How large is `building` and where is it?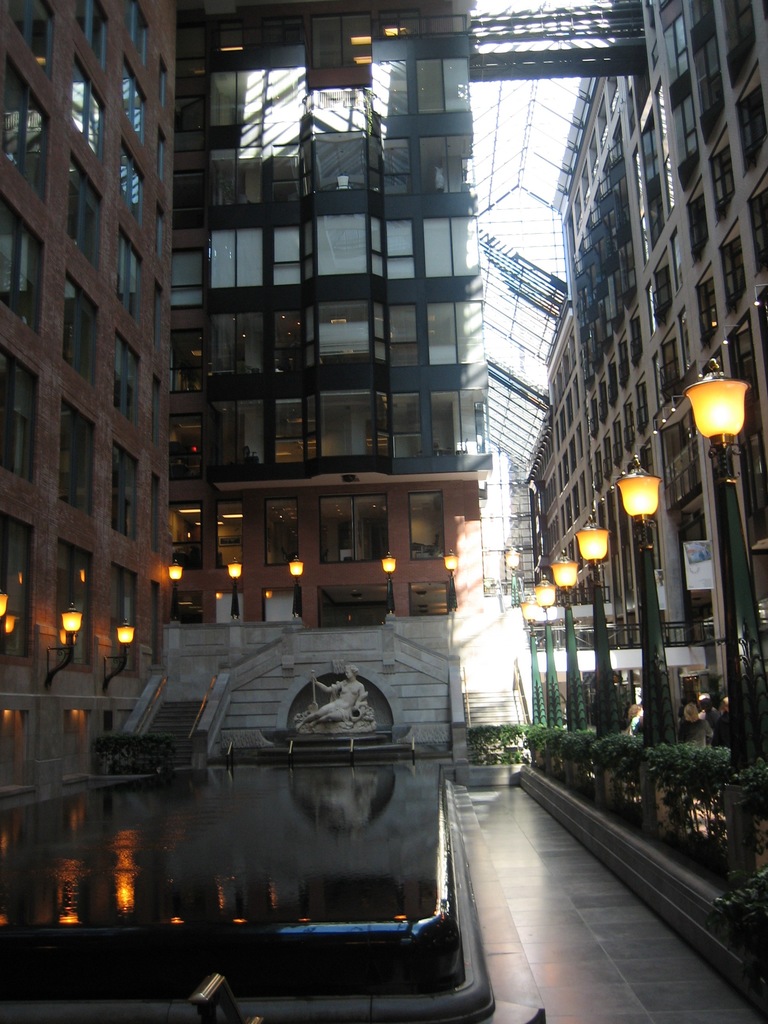
Bounding box: locate(0, 0, 767, 1023).
